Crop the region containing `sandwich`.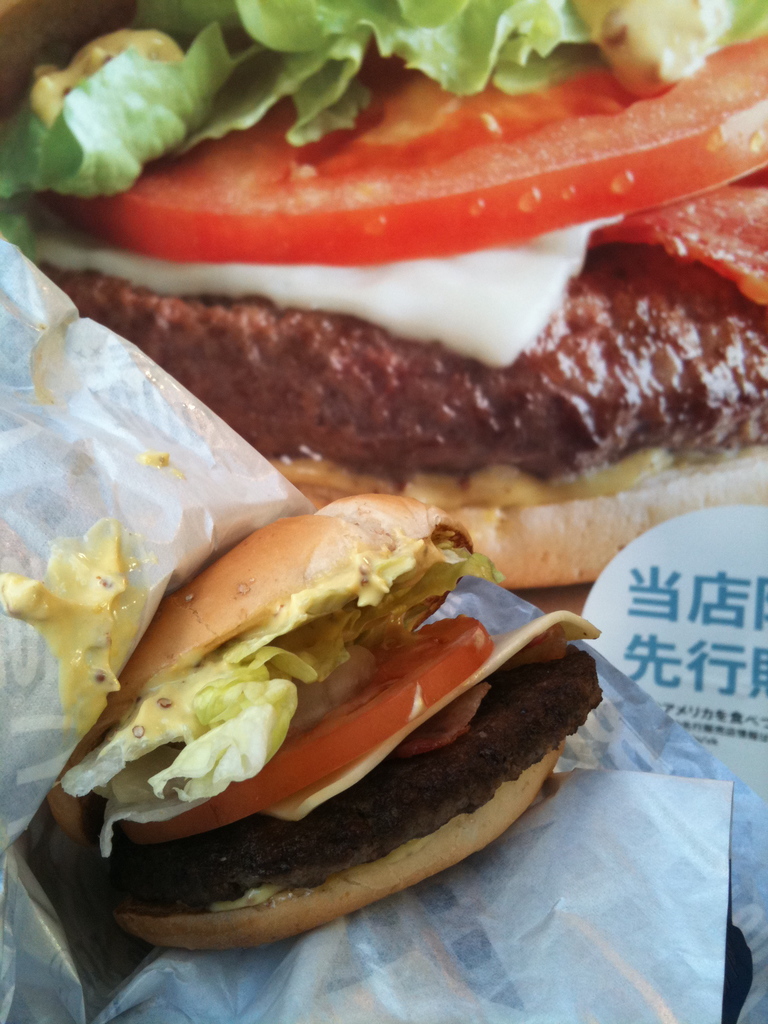
Crop region: BBox(0, 0, 767, 588).
